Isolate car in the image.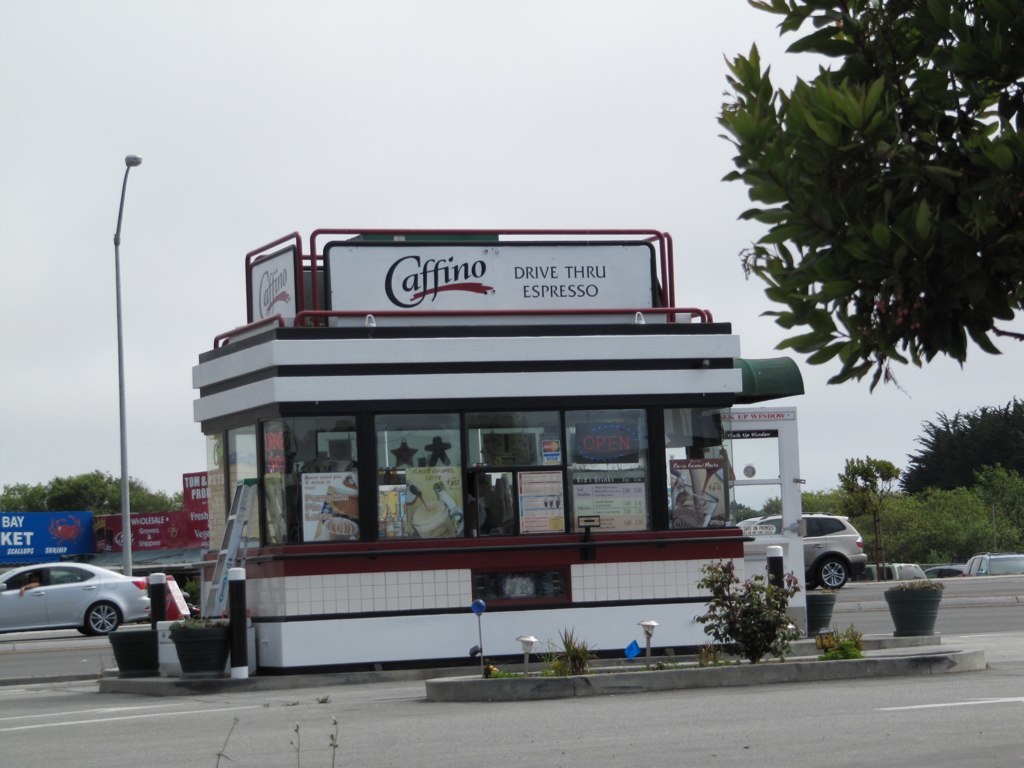
Isolated region: box=[961, 553, 1023, 575].
